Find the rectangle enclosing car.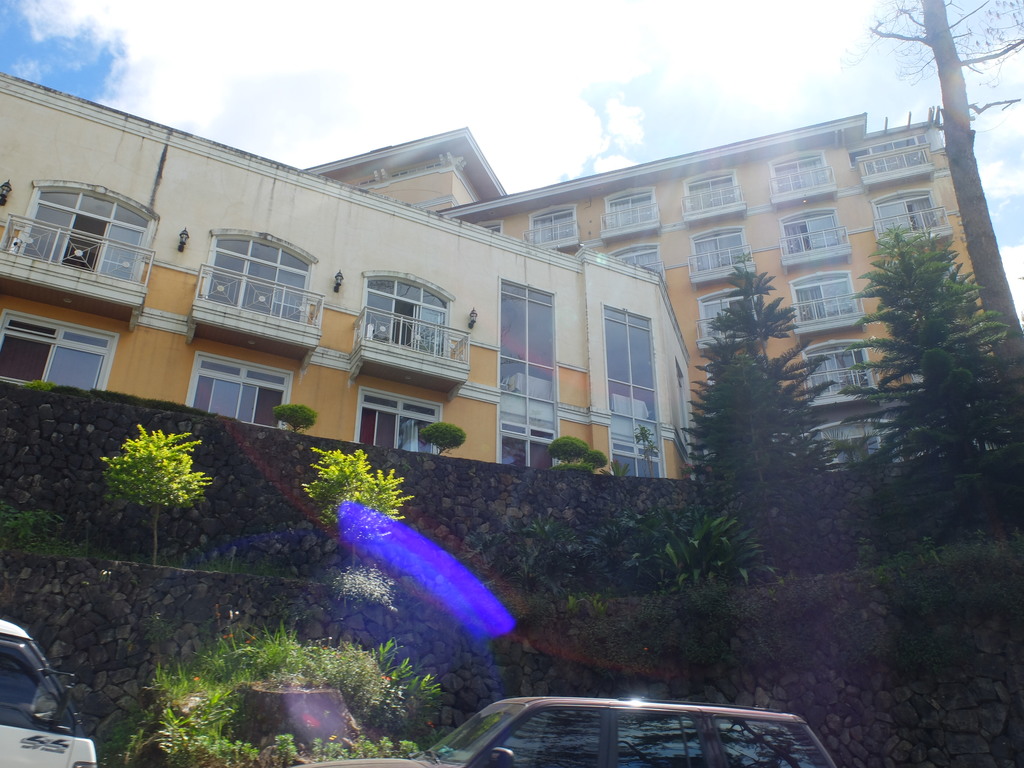
box(305, 696, 833, 767).
